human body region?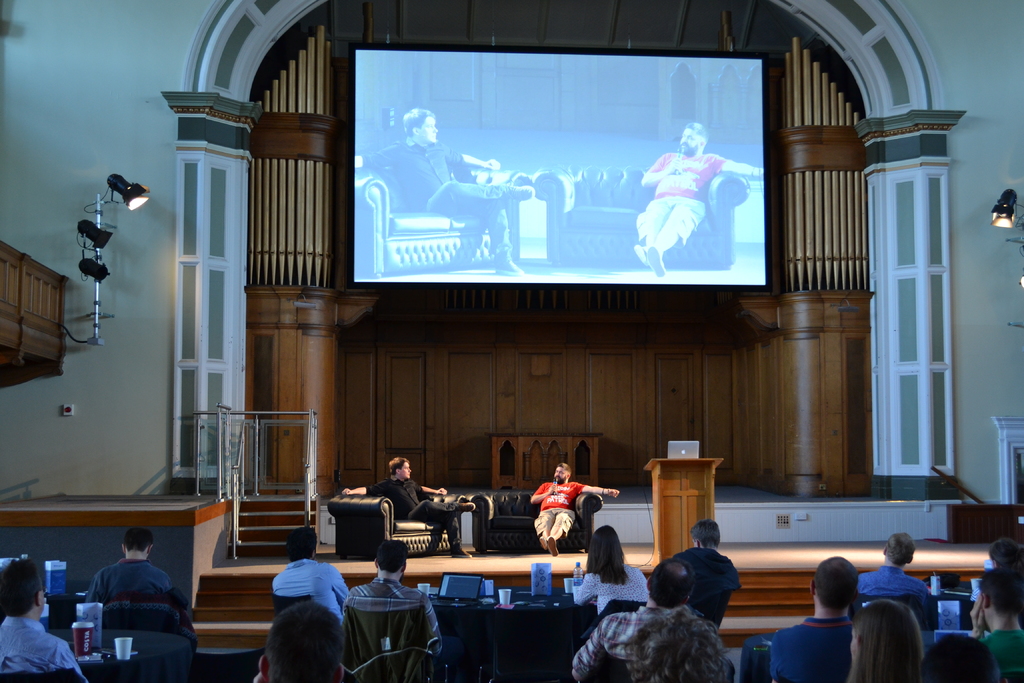
bbox=[638, 155, 763, 279]
